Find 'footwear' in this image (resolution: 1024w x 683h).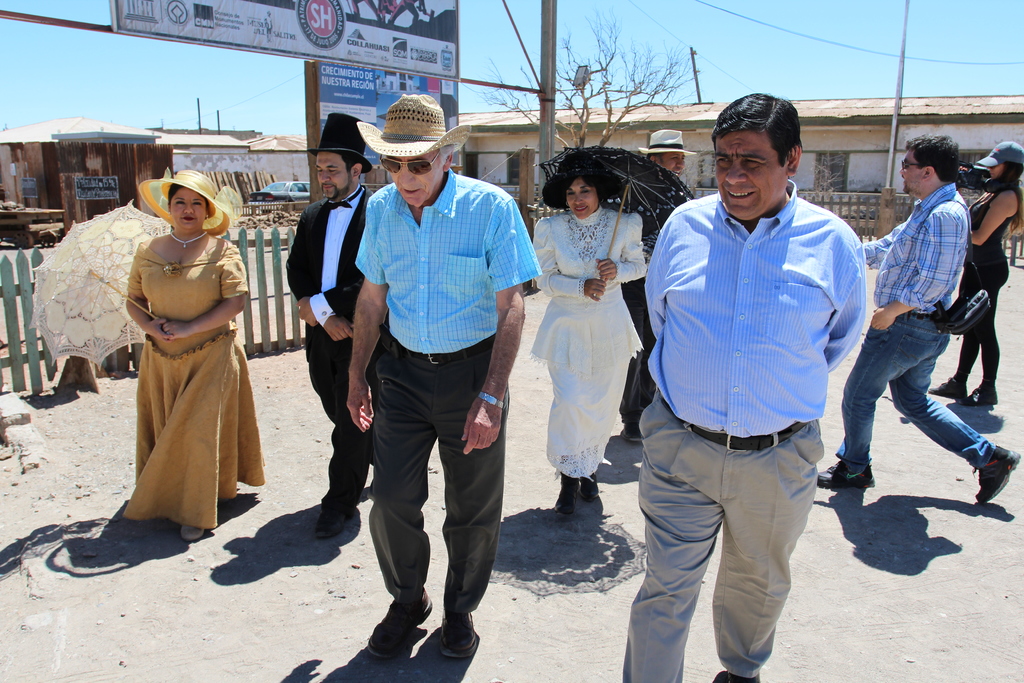
x1=959 y1=386 x2=998 y2=404.
